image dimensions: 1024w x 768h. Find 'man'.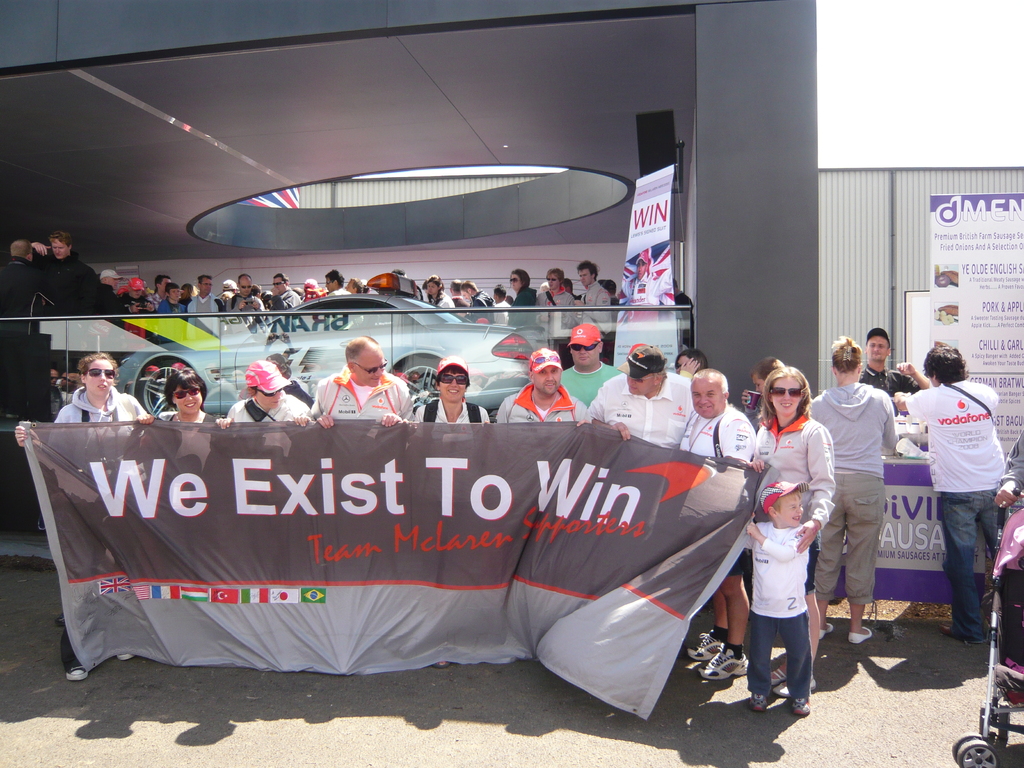
{"x1": 589, "y1": 340, "x2": 700, "y2": 443}.
